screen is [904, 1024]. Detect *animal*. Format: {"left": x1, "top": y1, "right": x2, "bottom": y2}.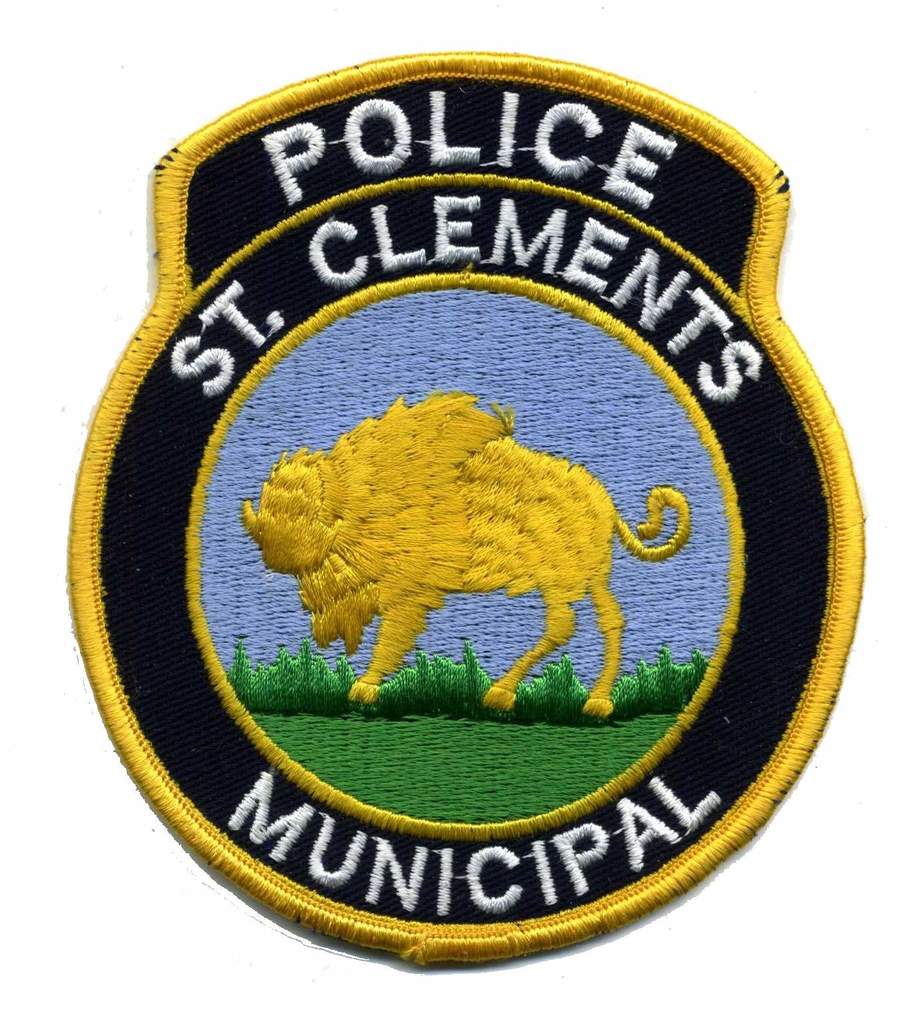
{"left": 243, "top": 389, "right": 693, "bottom": 721}.
